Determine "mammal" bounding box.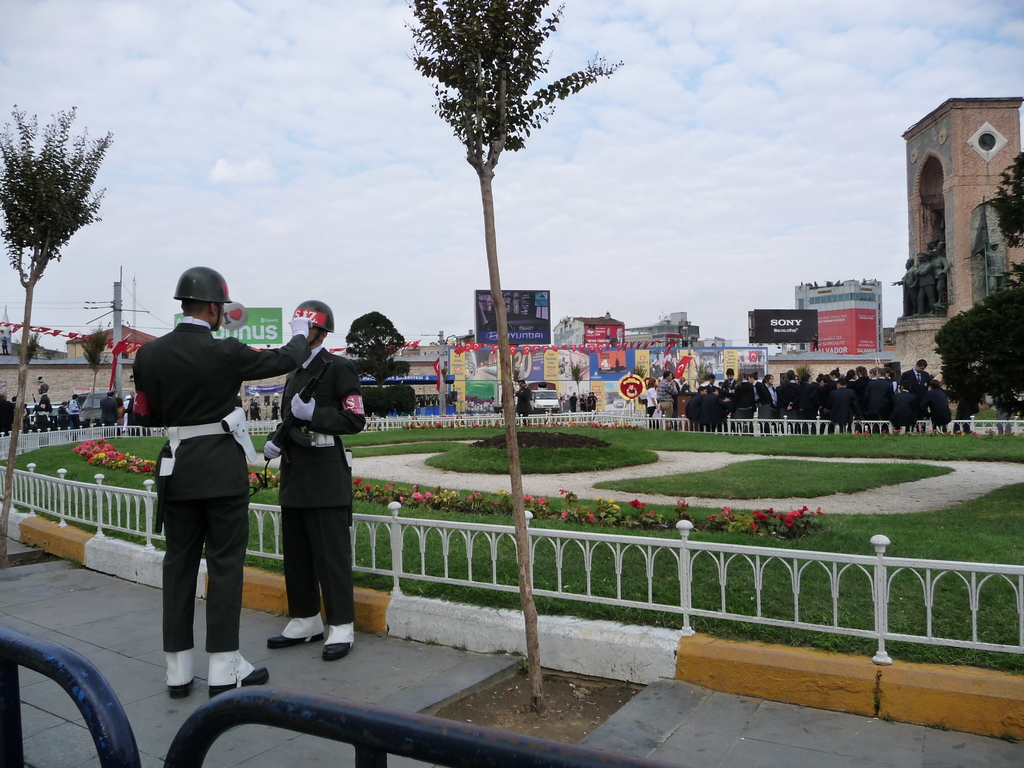
Determined: (x1=587, y1=391, x2=598, y2=413).
